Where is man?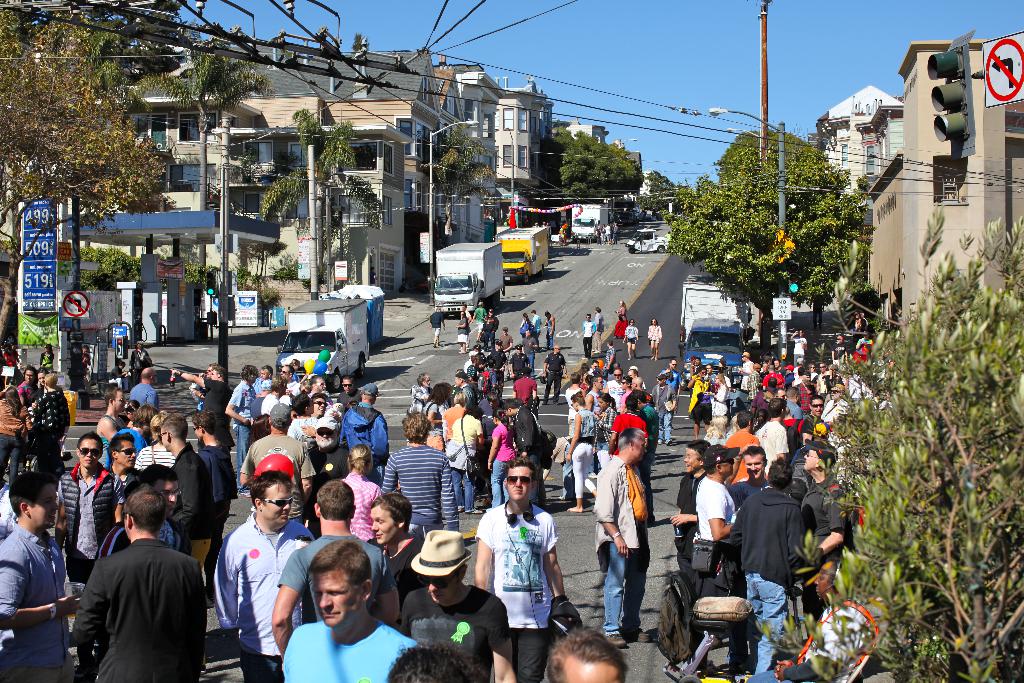
left=70, top=495, right=200, bottom=680.
